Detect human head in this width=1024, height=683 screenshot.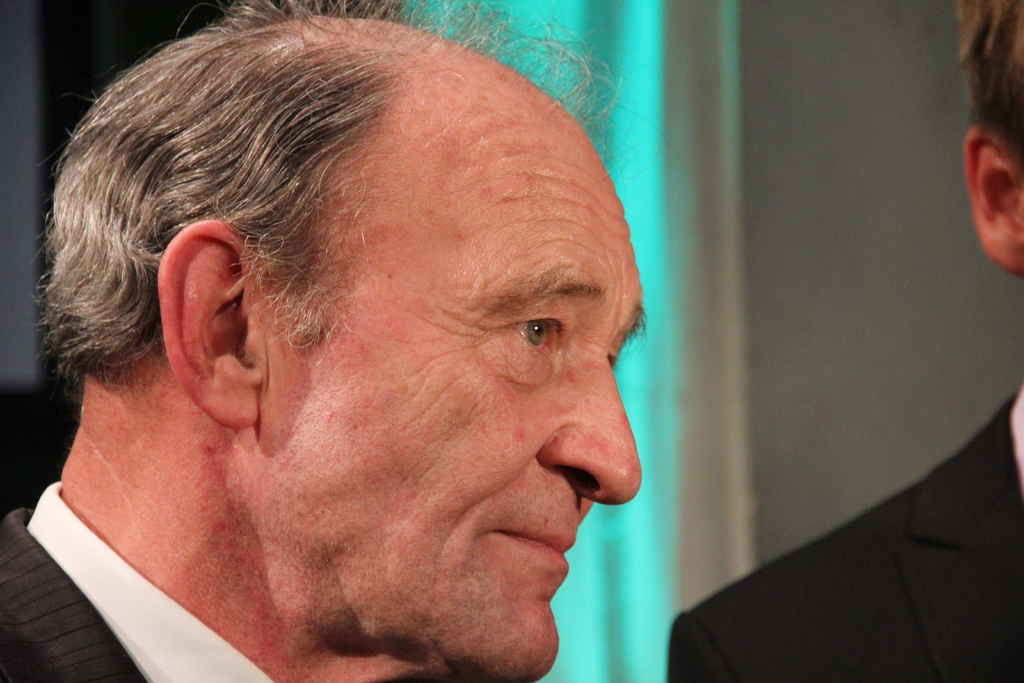
Detection: pyautogui.locateOnScreen(34, 1, 646, 682).
